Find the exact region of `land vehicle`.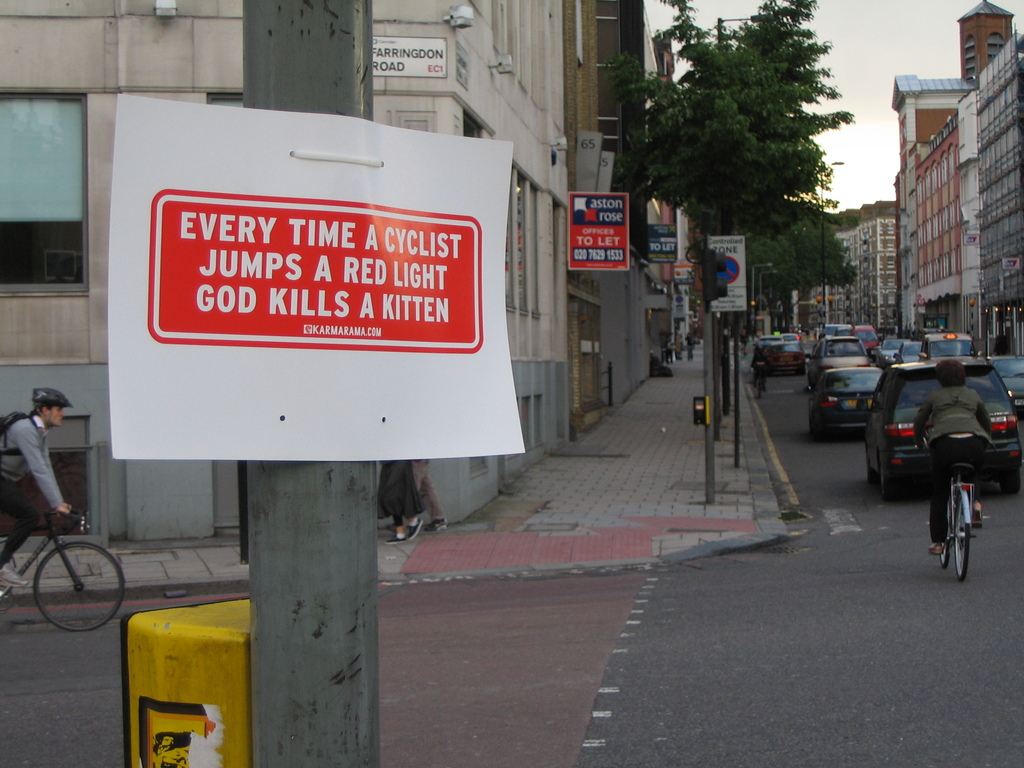
Exact region: {"x1": 764, "y1": 335, "x2": 779, "y2": 342}.
